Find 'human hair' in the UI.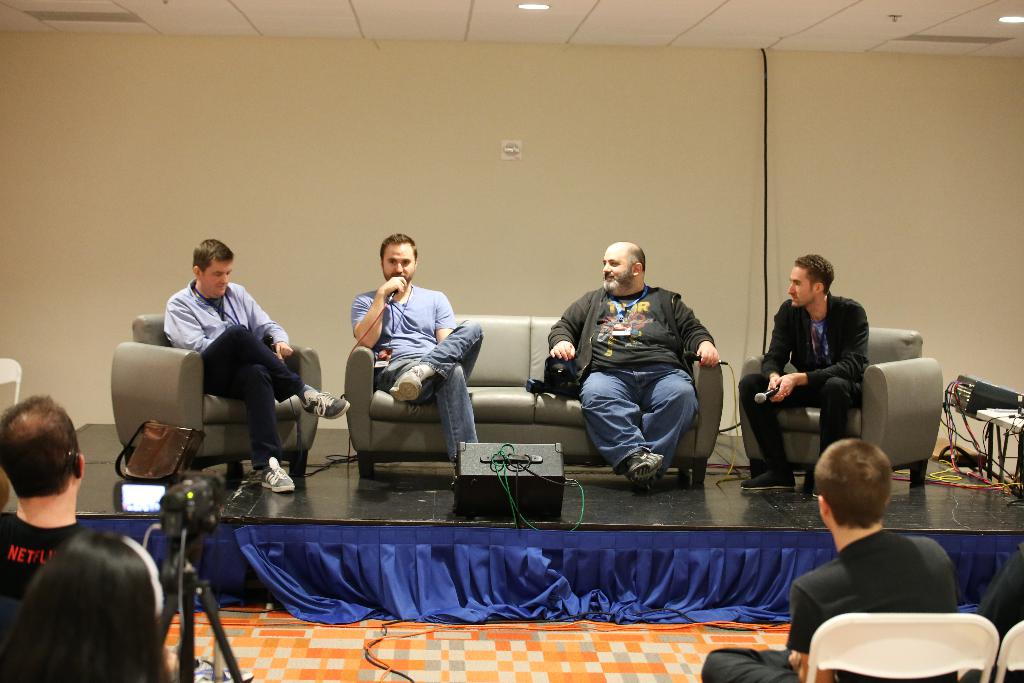
UI element at 813,444,901,528.
